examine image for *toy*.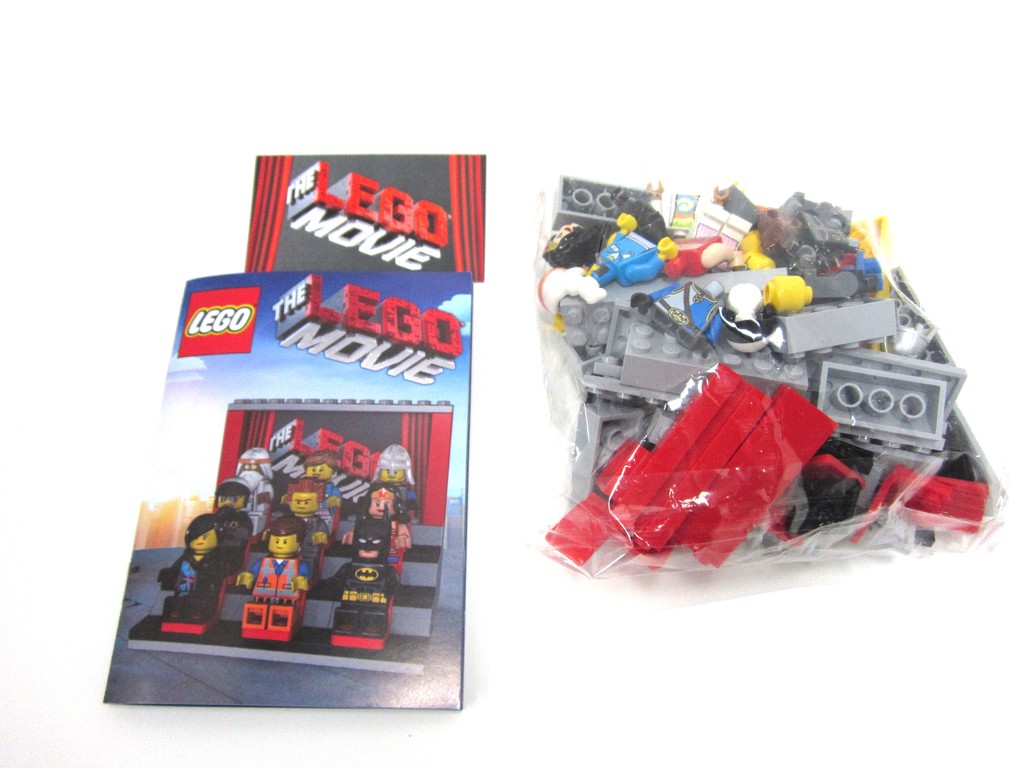
Examination result: box=[236, 518, 311, 641].
